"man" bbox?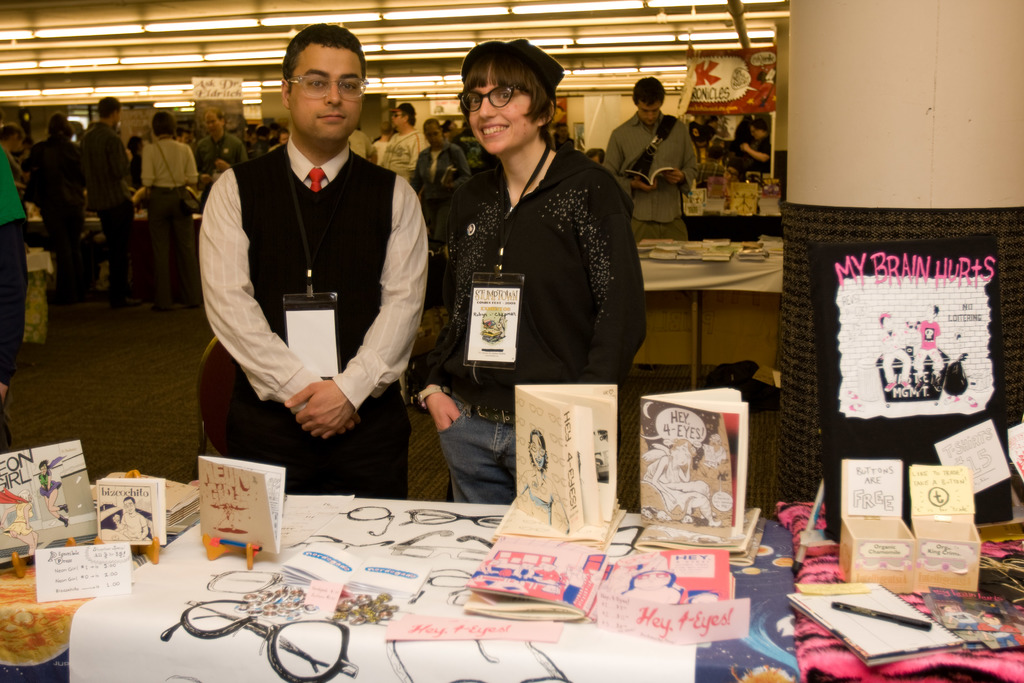
(left=22, top=112, right=85, bottom=302)
